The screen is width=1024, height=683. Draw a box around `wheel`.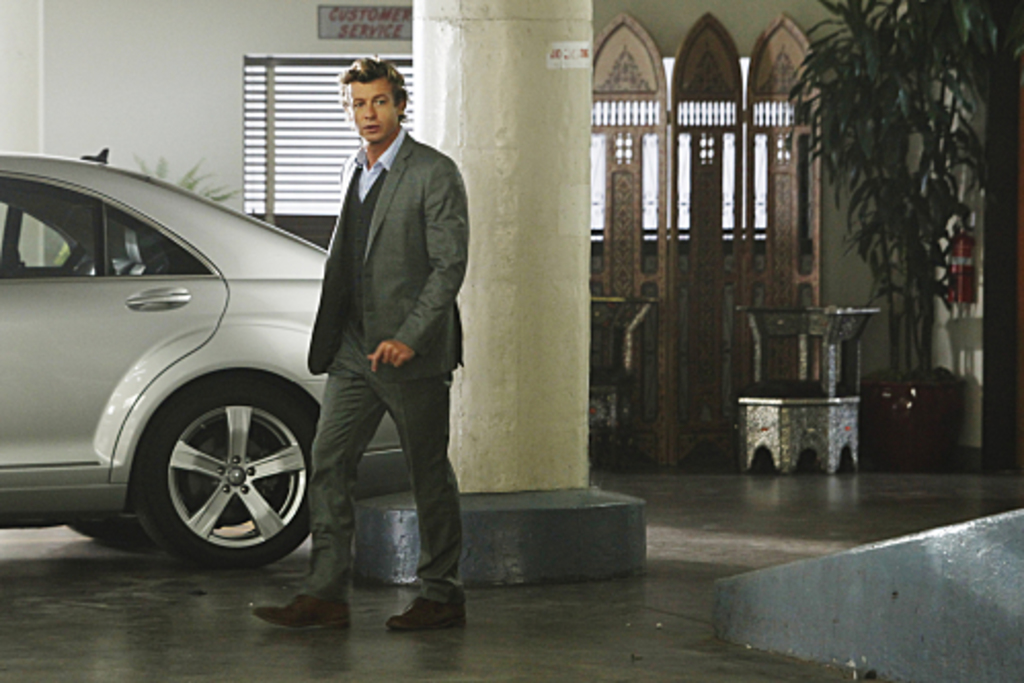
bbox=(74, 511, 152, 554).
